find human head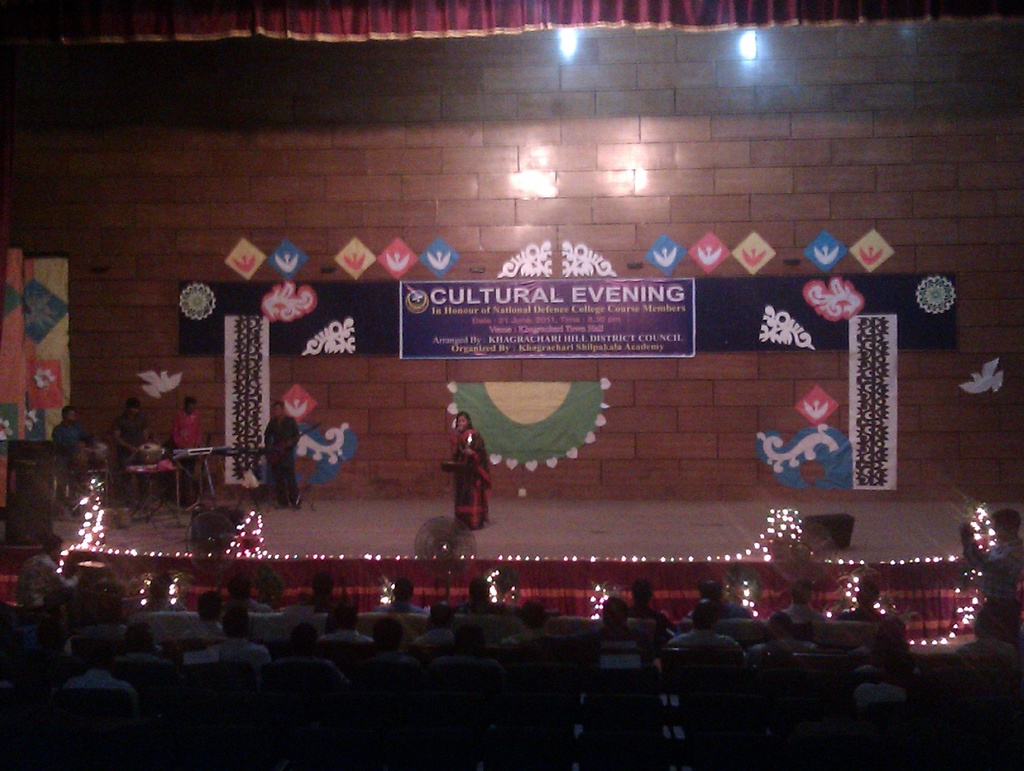
(left=273, top=402, right=286, bottom=419)
